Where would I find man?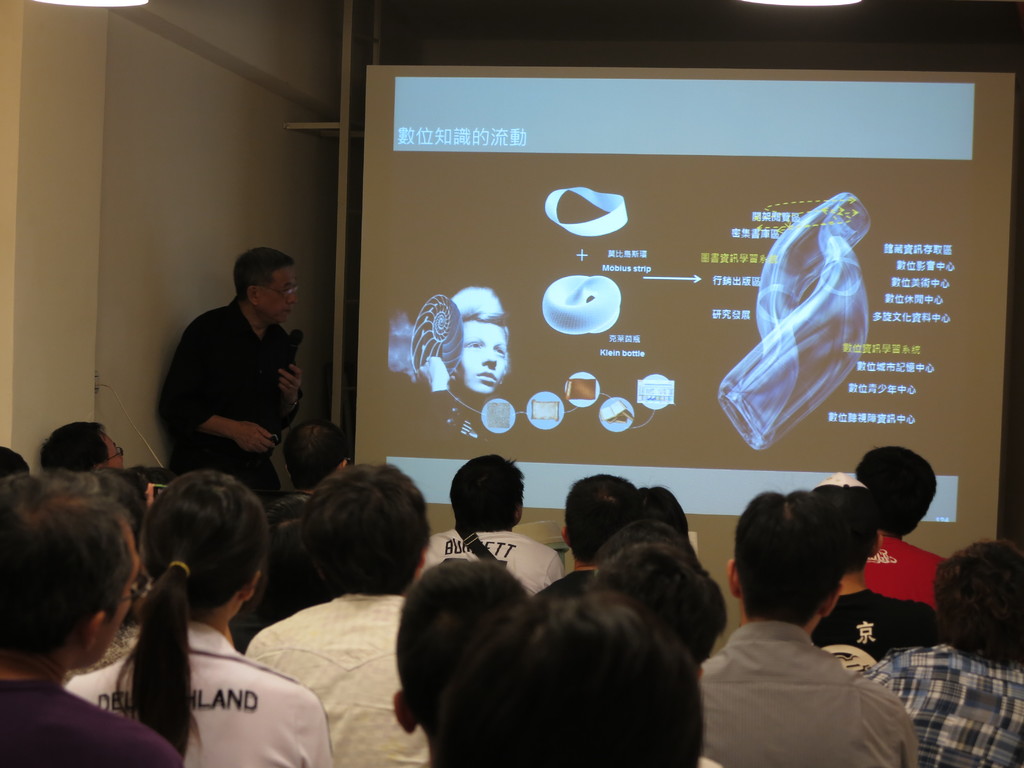
At 429, 590, 705, 767.
